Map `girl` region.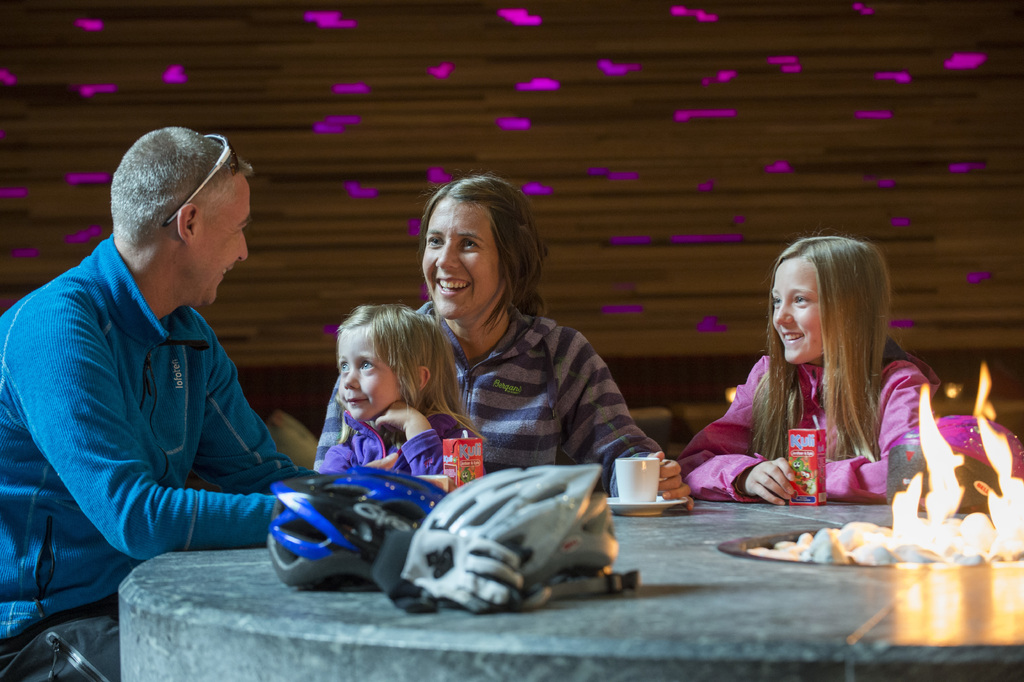
Mapped to l=662, t=236, r=938, b=505.
